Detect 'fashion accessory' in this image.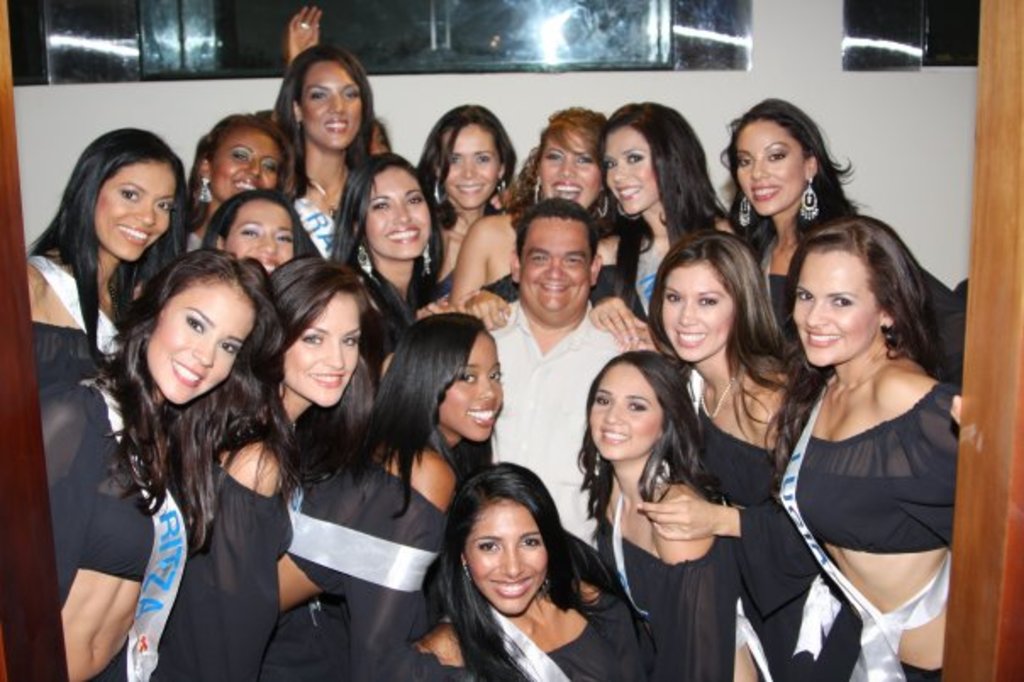
Detection: rect(592, 190, 612, 221).
